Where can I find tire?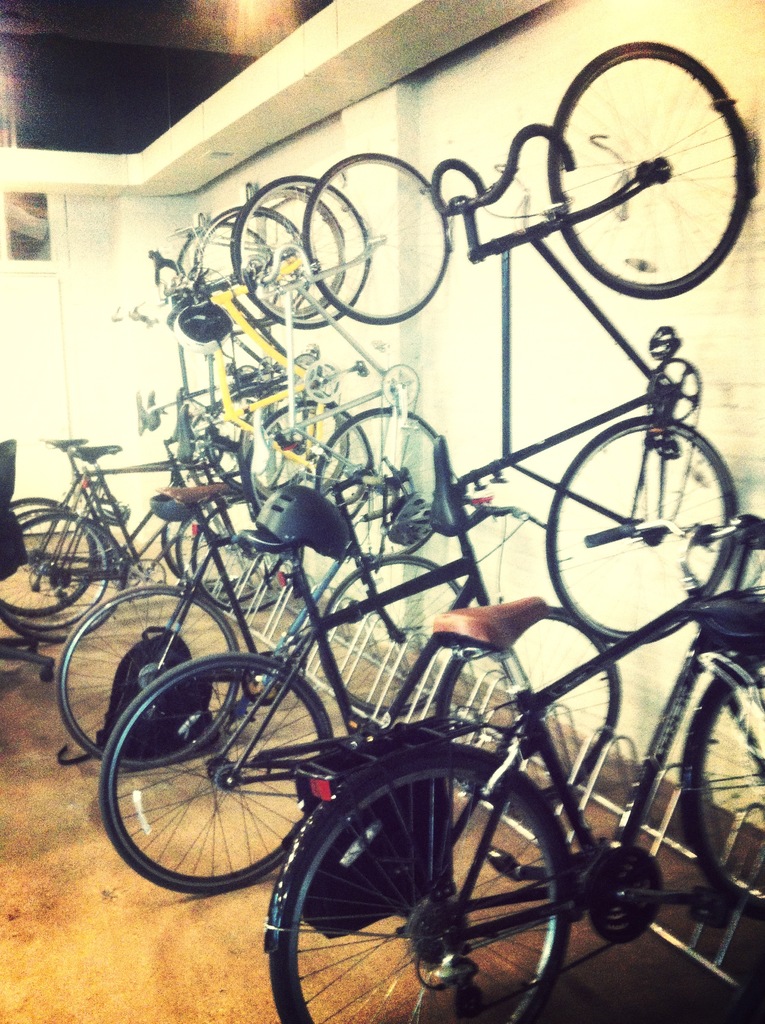
You can find it at box=[172, 218, 277, 296].
